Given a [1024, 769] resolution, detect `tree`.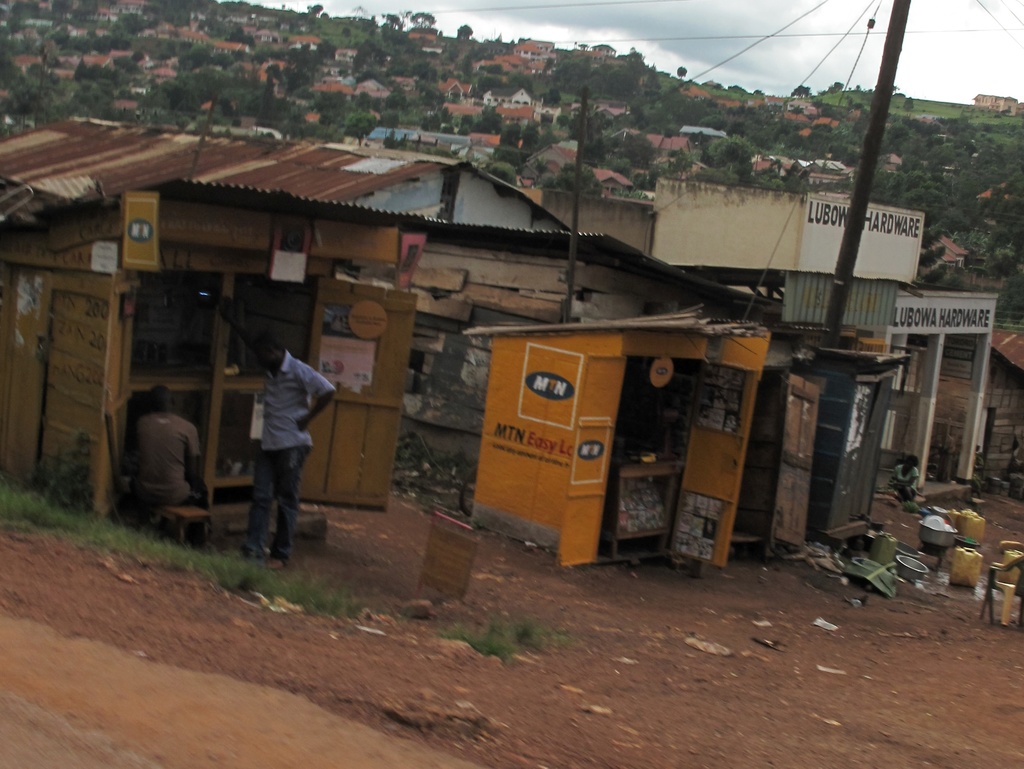
(620,134,657,166).
